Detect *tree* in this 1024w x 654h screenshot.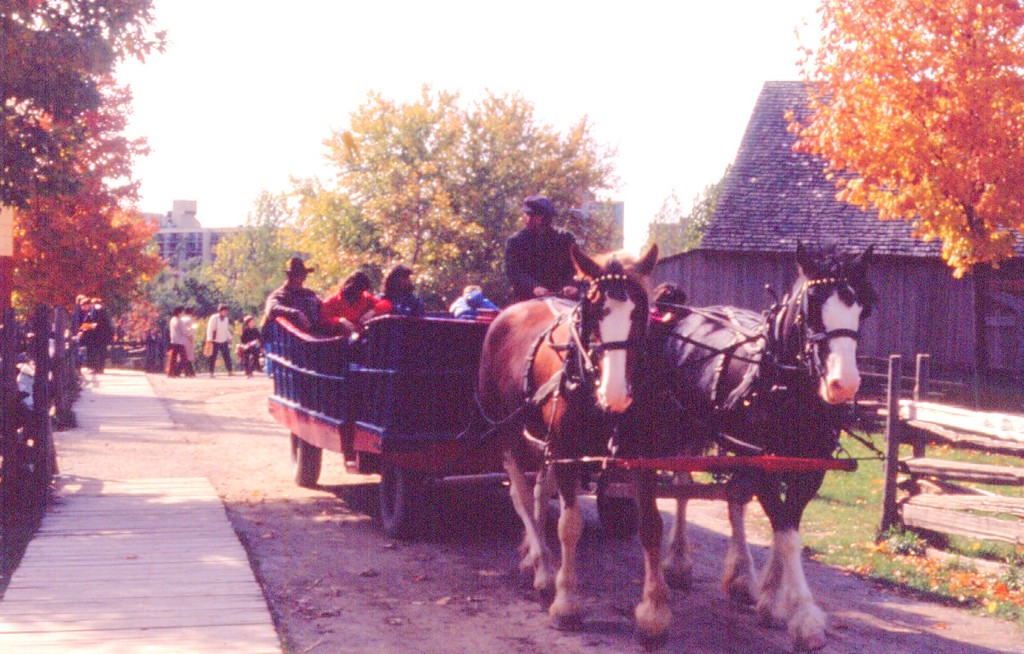
Detection: 0, 0, 172, 516.
